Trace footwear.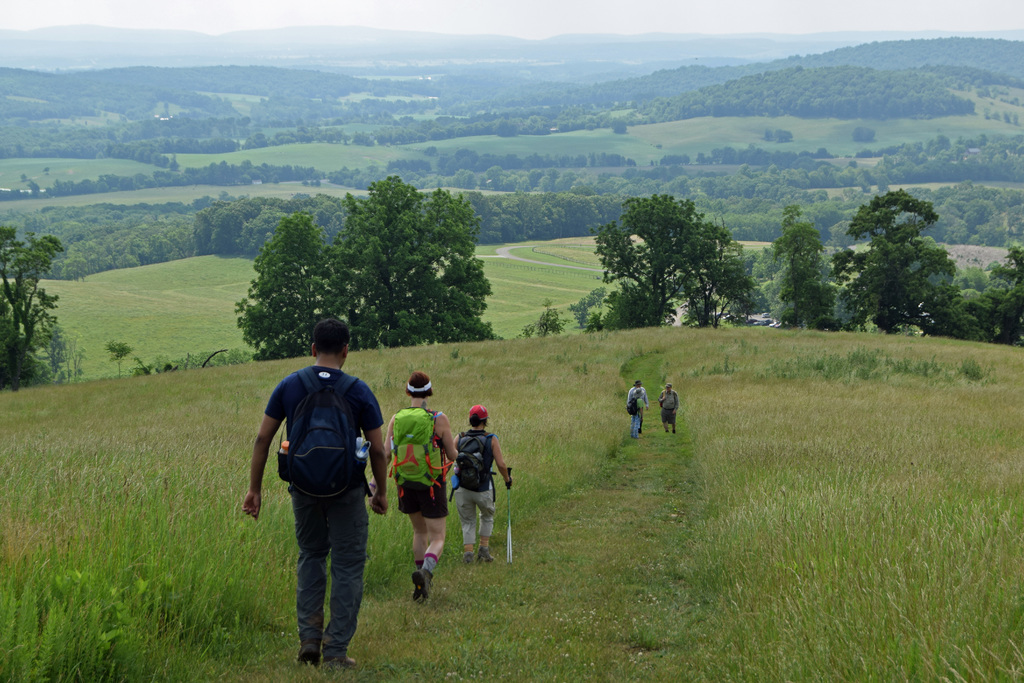
Traced to 661:429:668:436.
